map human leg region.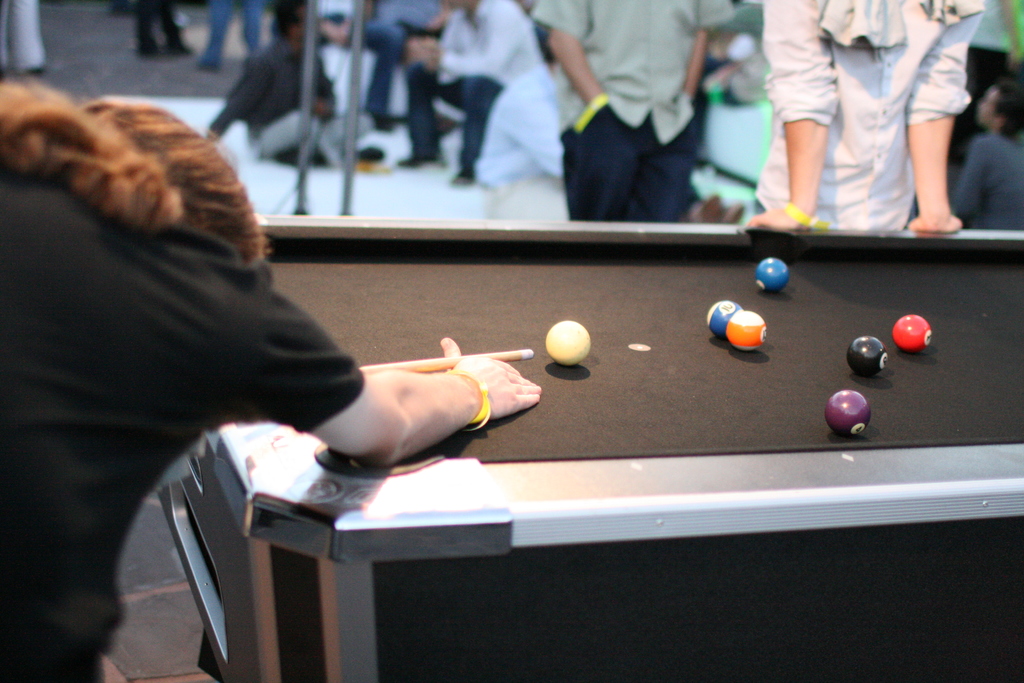
Mapped to box=[462, 76, 497, 183].
